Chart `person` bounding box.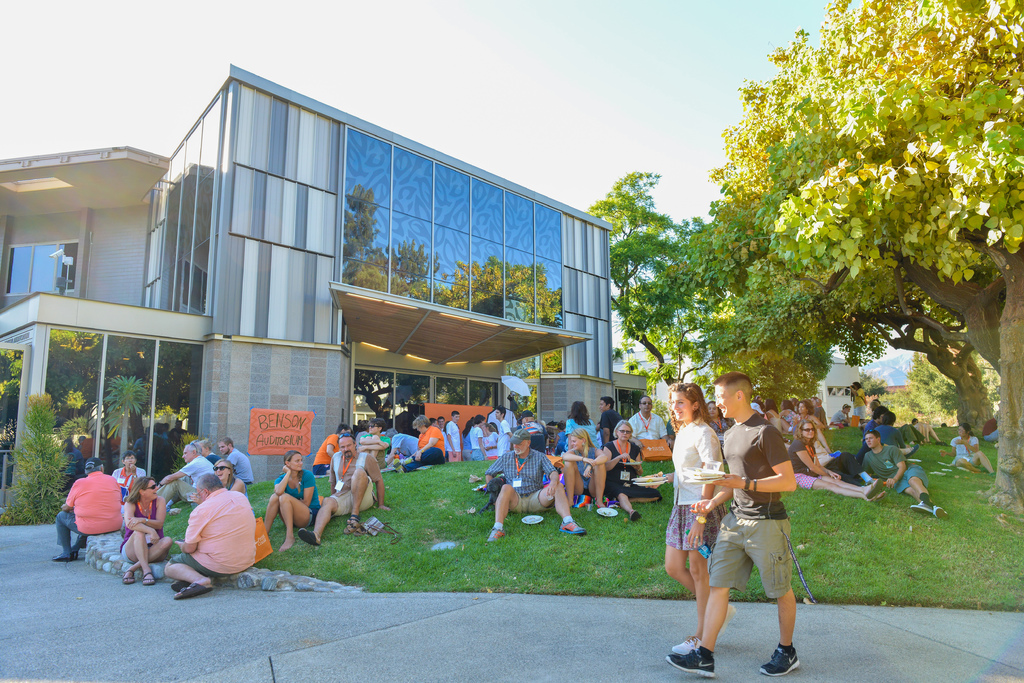
Charted: box(353, 419, 369, 451).
